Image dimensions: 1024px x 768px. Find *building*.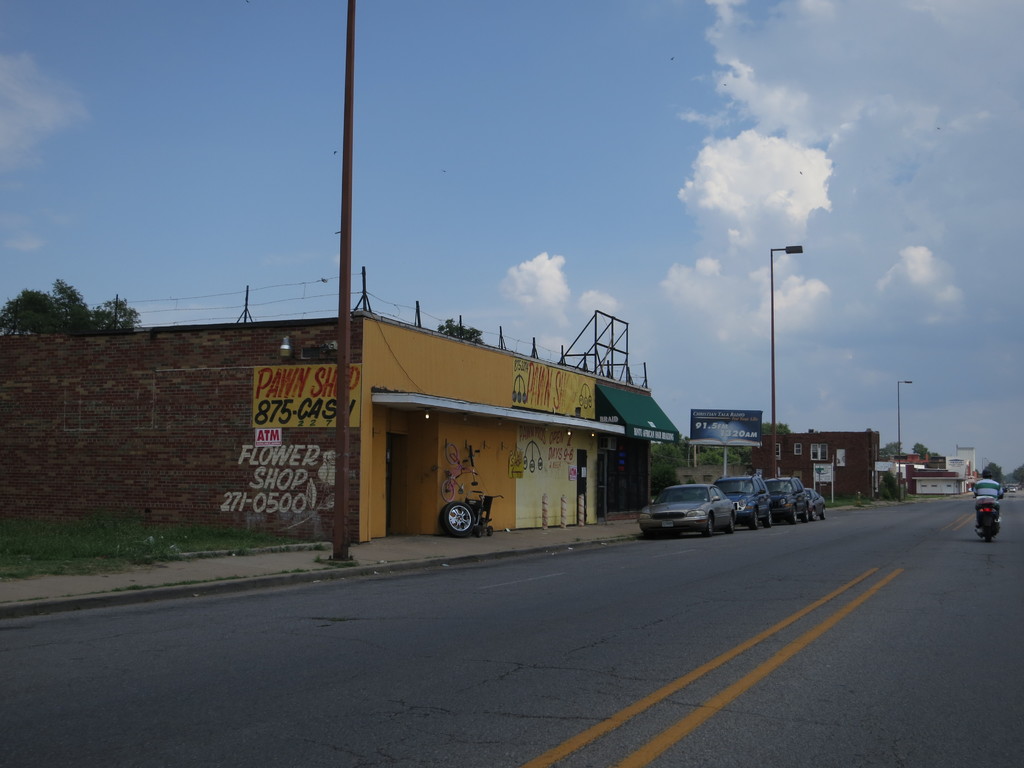
<bbox>887, 457, 975, 495</bbox>.
